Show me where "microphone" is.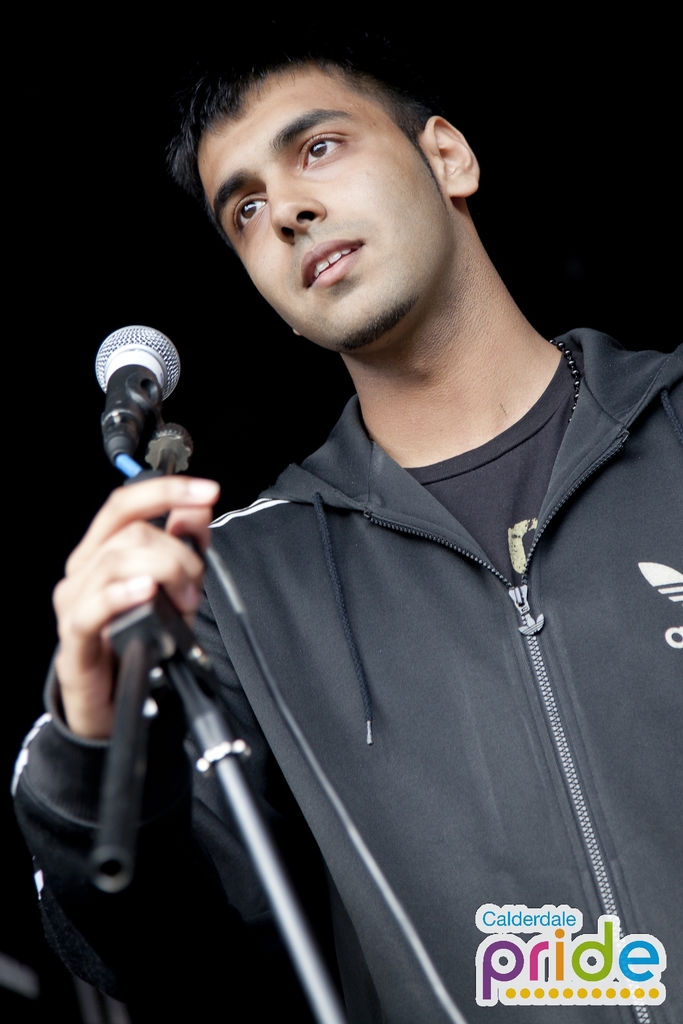
"microphone" is at [82,314,193,477].
